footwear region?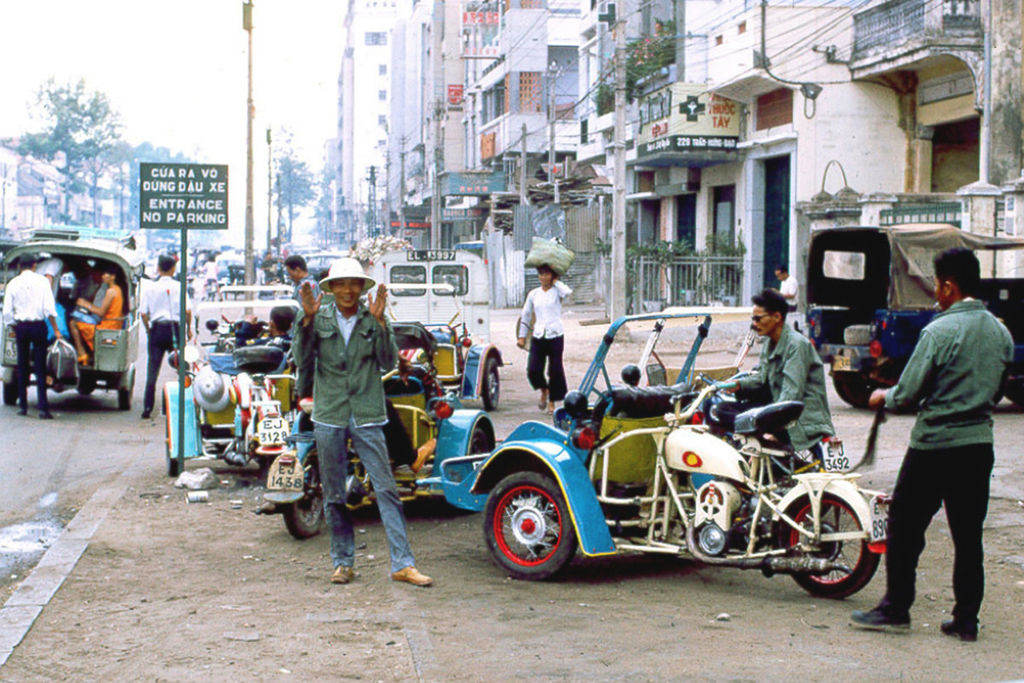
<bbox>329, 563, 353, 585</bbox>
